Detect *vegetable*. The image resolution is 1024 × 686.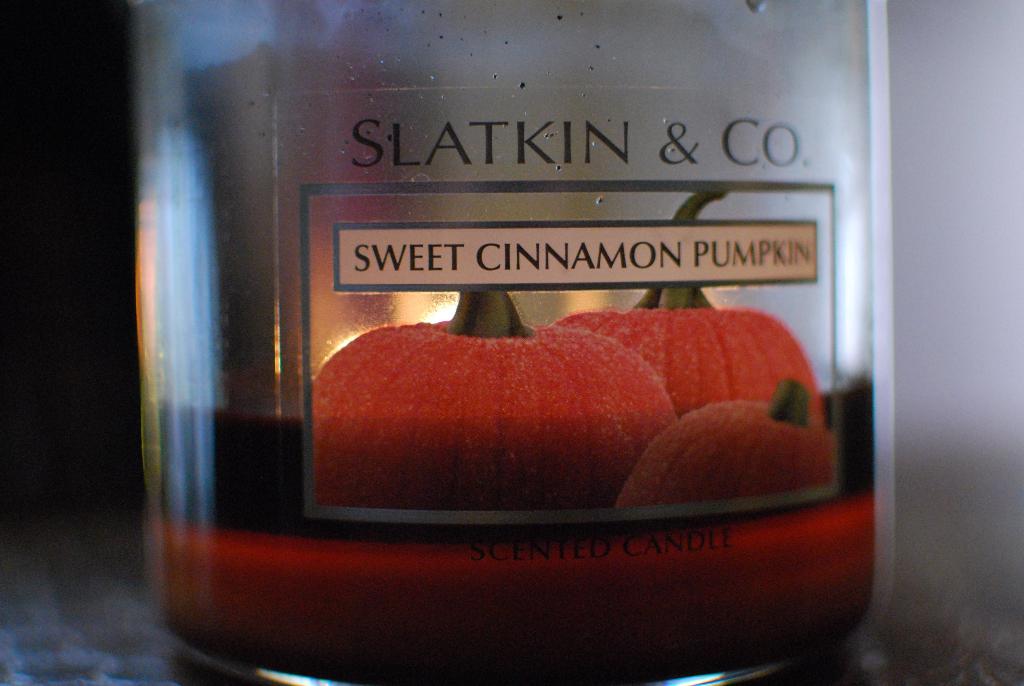
316:290:689:510.
